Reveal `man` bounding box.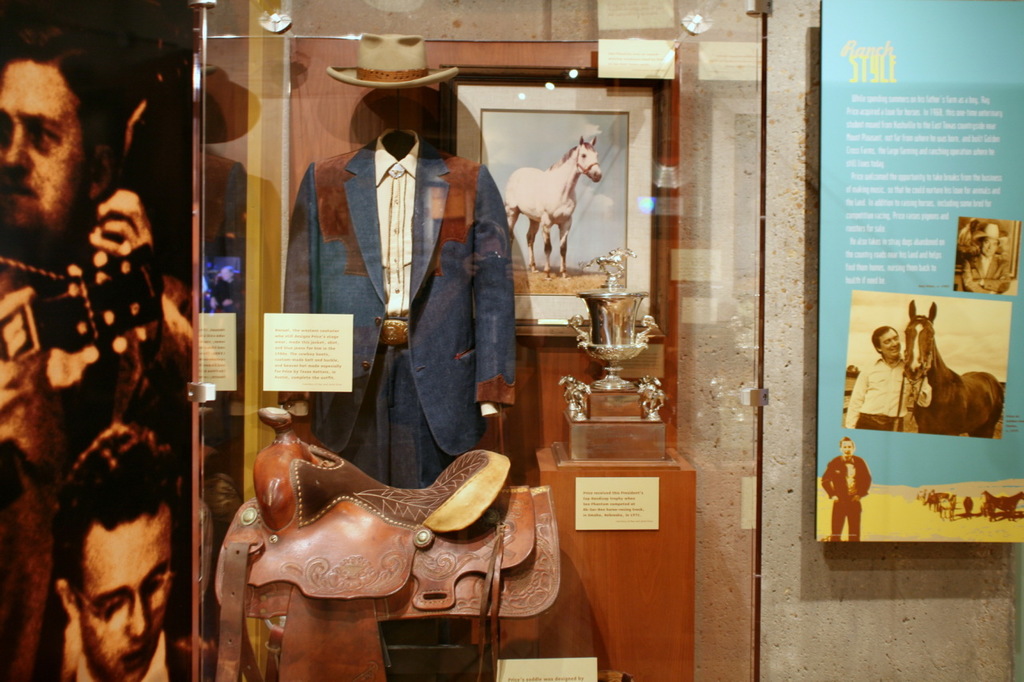
Revealed: {"x1": 0, "y1": 34, "x2": 183, "y2": 681}.
